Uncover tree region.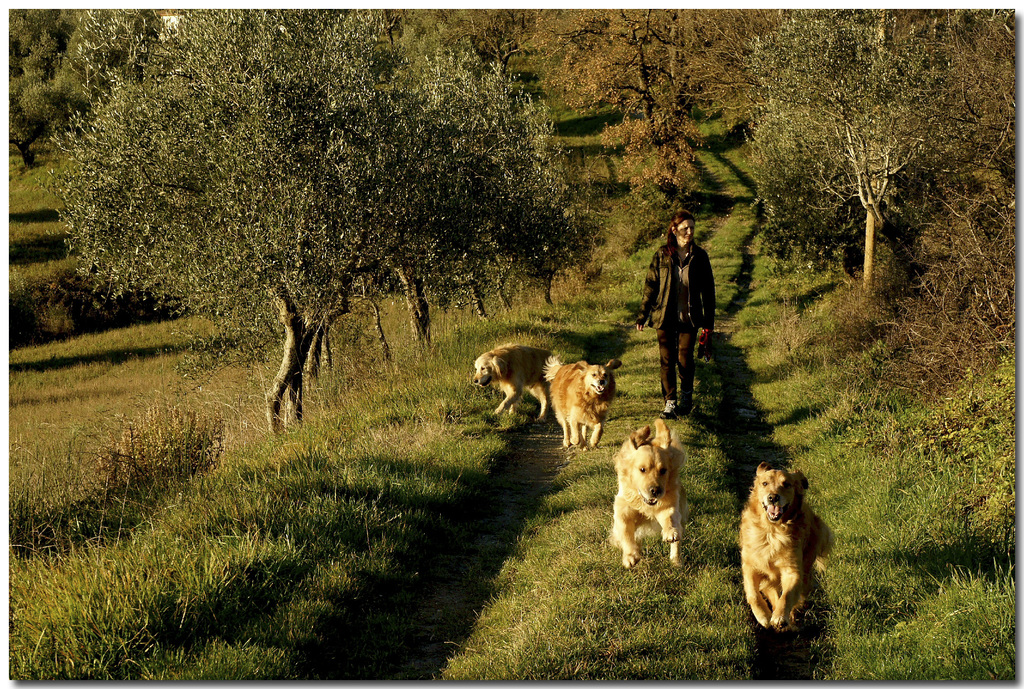
Uncovered: bbox=(451, 4, 544, 77).
